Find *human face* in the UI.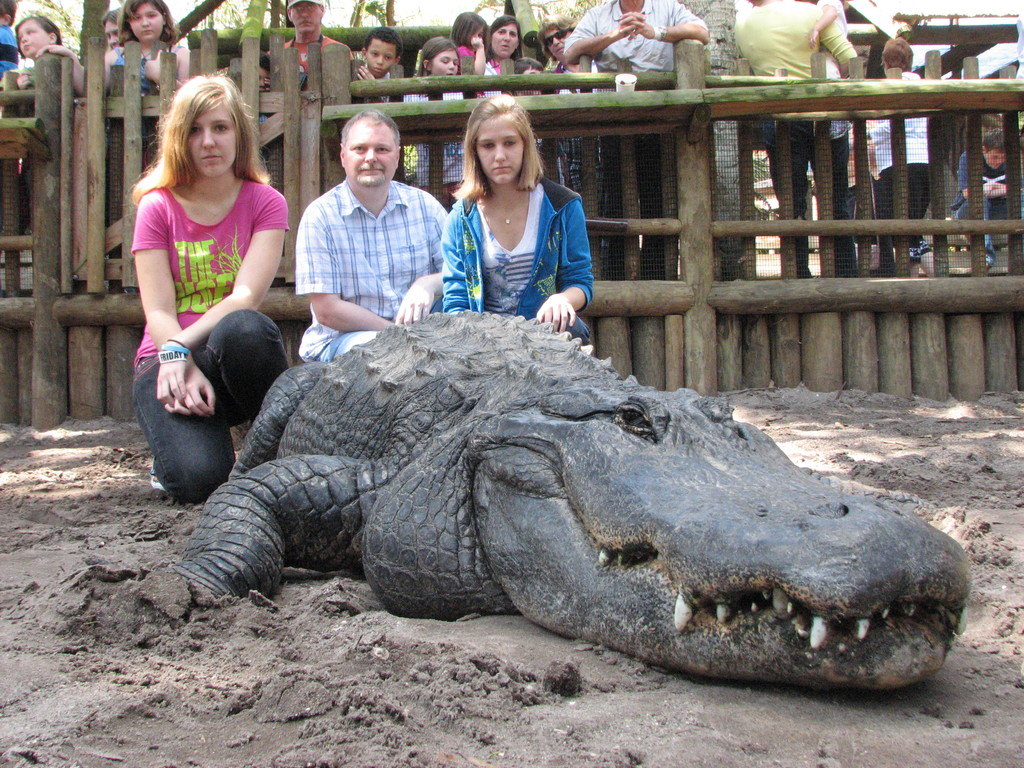
UI element at l=479, t=113, r=523, b=188.
